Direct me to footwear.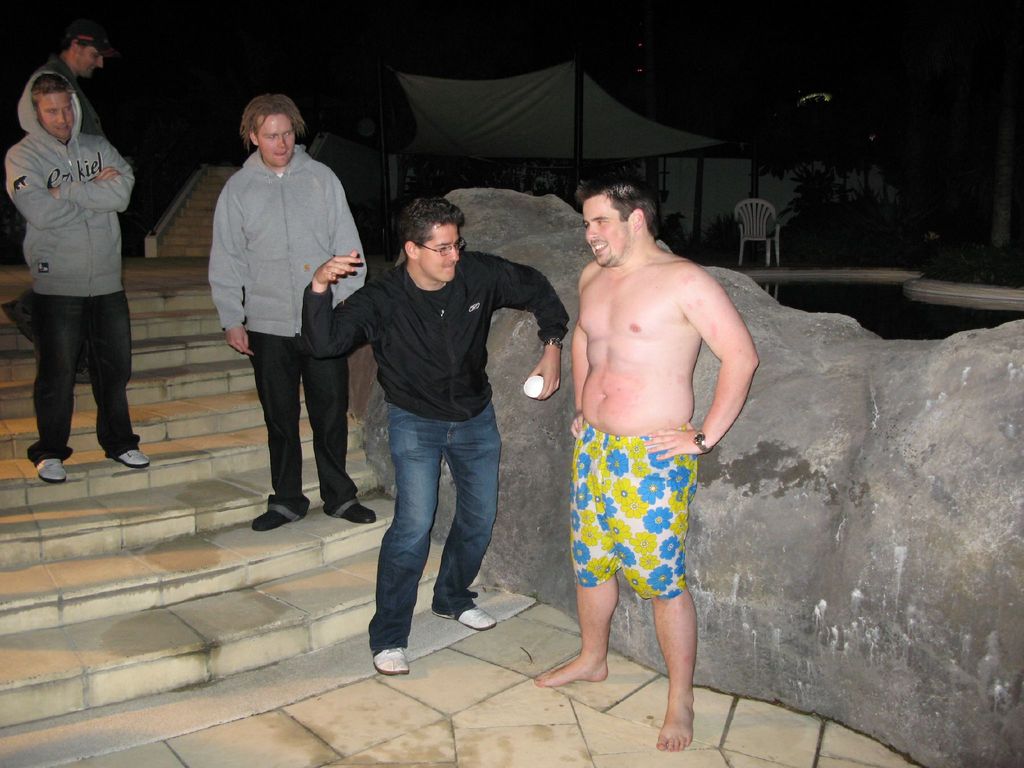
Direction: [x1=118, y1=447, x2=152, y2=468].
